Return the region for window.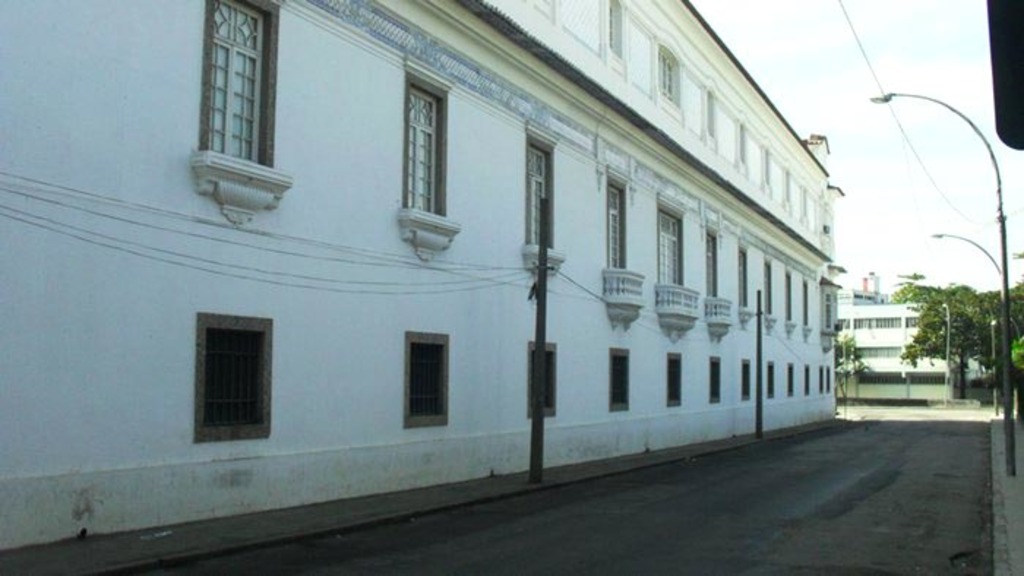
{"left": 609, "top": 183, "right": 632, "bottom": 279}.
